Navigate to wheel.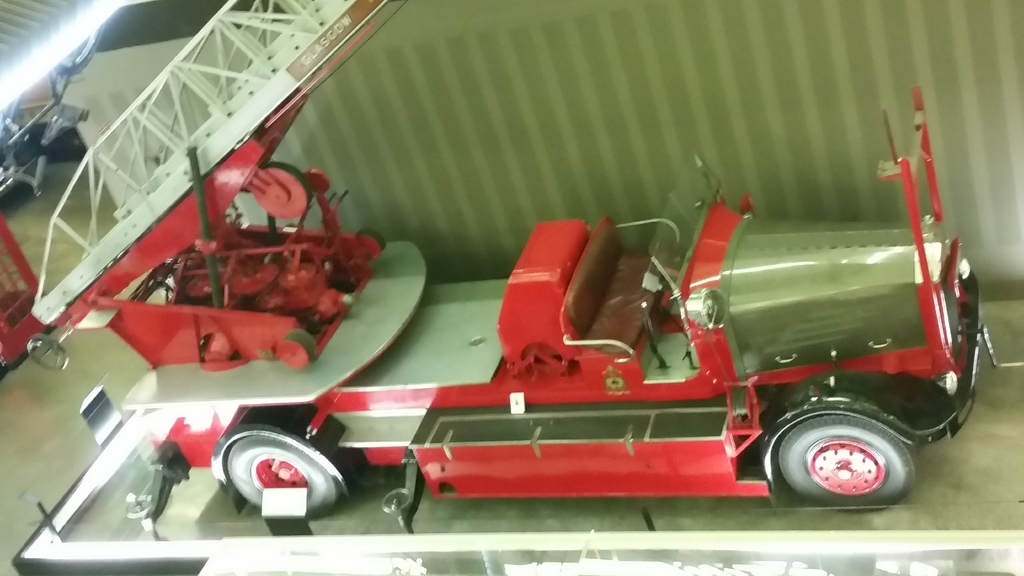
Navigation target: 780/417/916/508.
